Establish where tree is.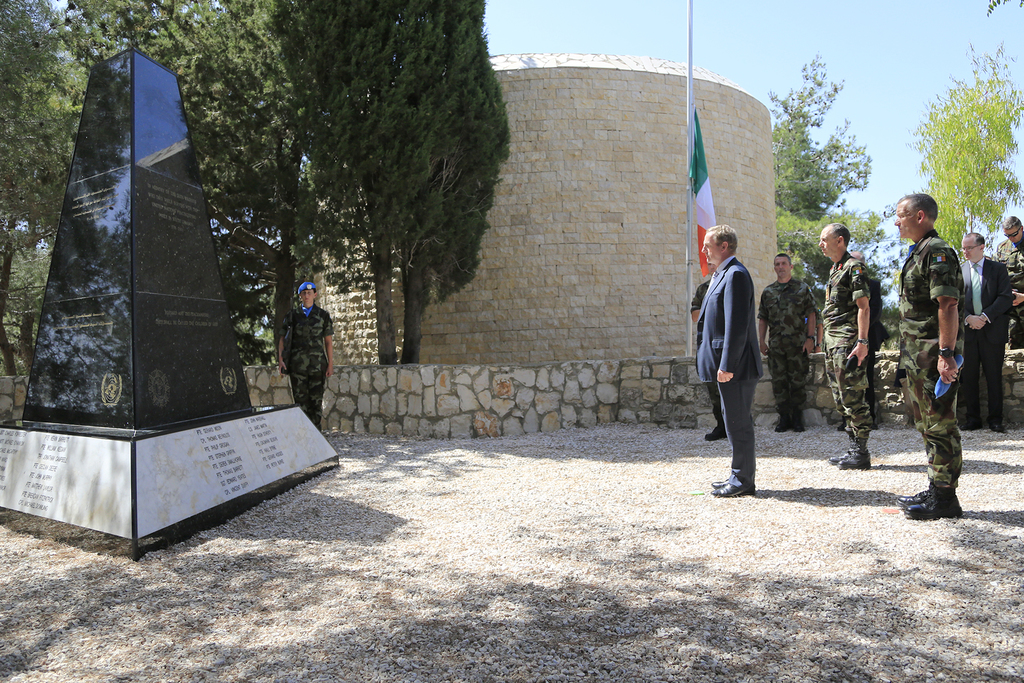
Established at [907,44,1023,285].
